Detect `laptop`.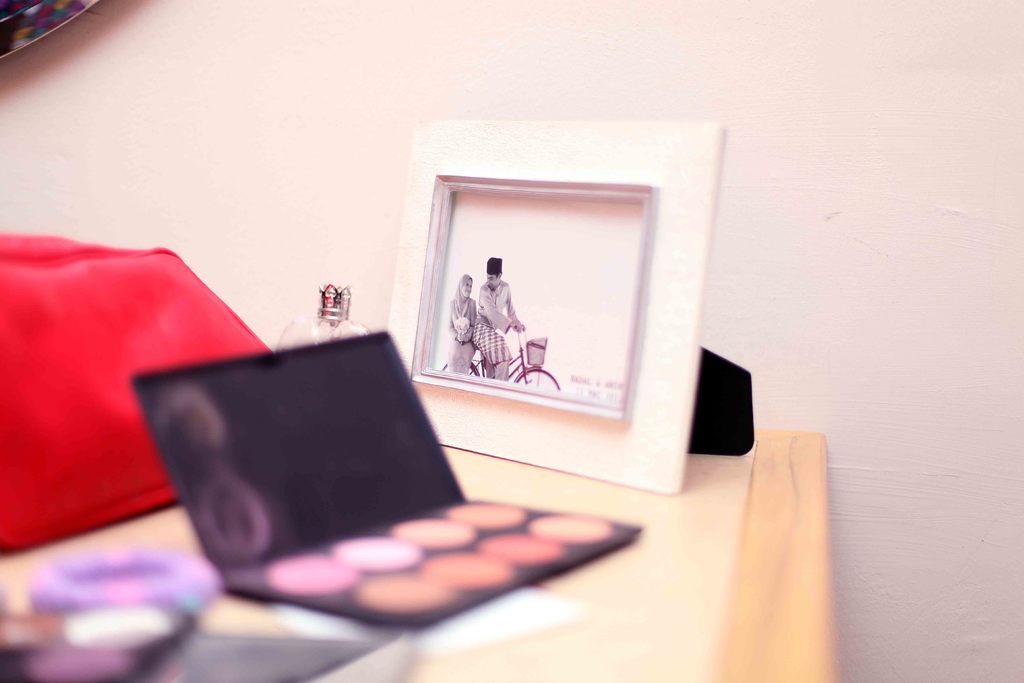
Detected at 116:323:552:629.
